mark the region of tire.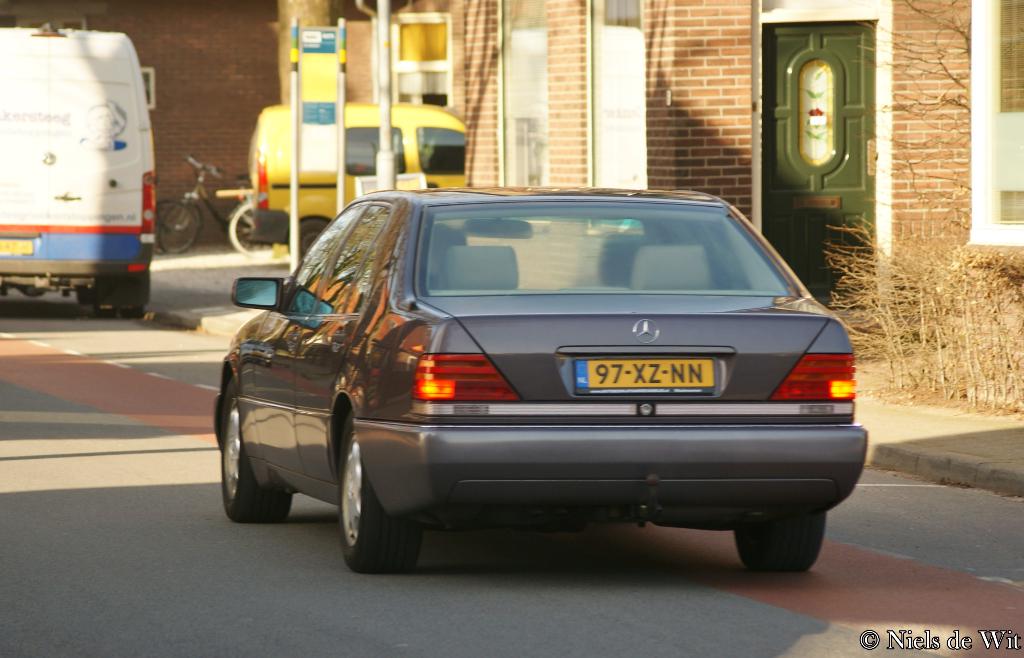
Region: select_region(213, 376, 294, 523).
